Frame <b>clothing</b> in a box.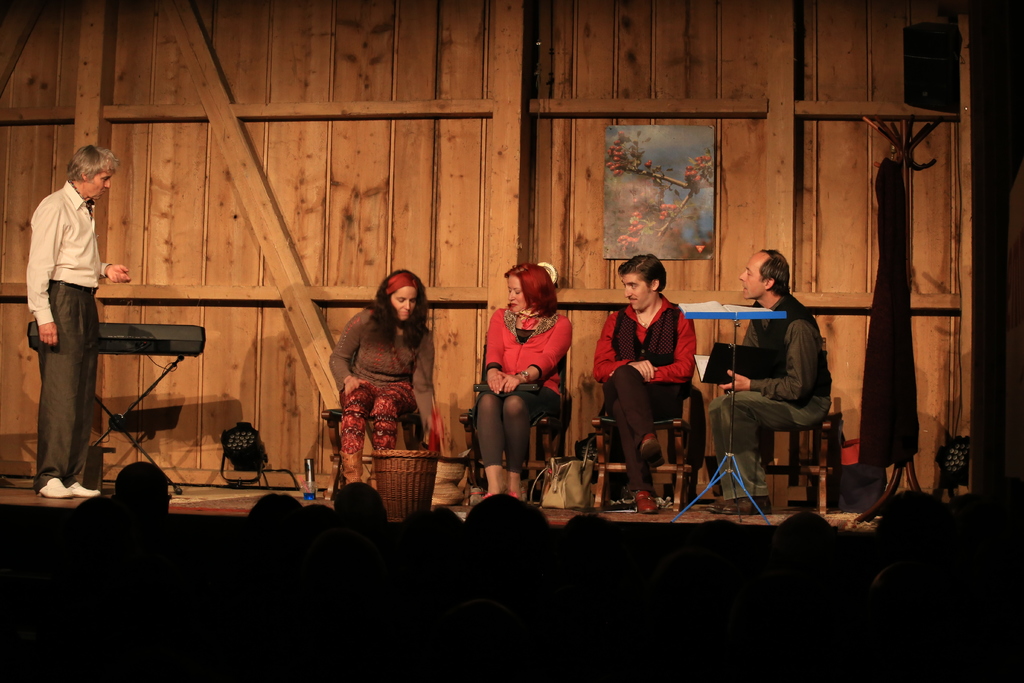
[left=600, top=294, right=703, bottom=489].
